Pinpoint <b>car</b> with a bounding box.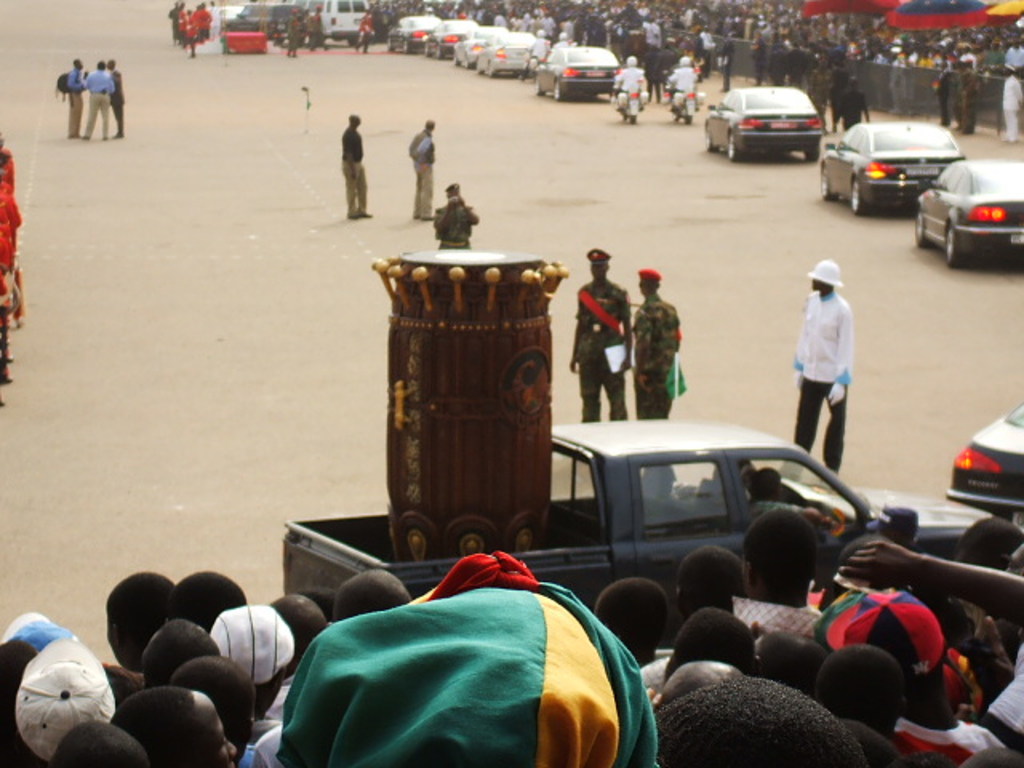
446/26/502/74.
